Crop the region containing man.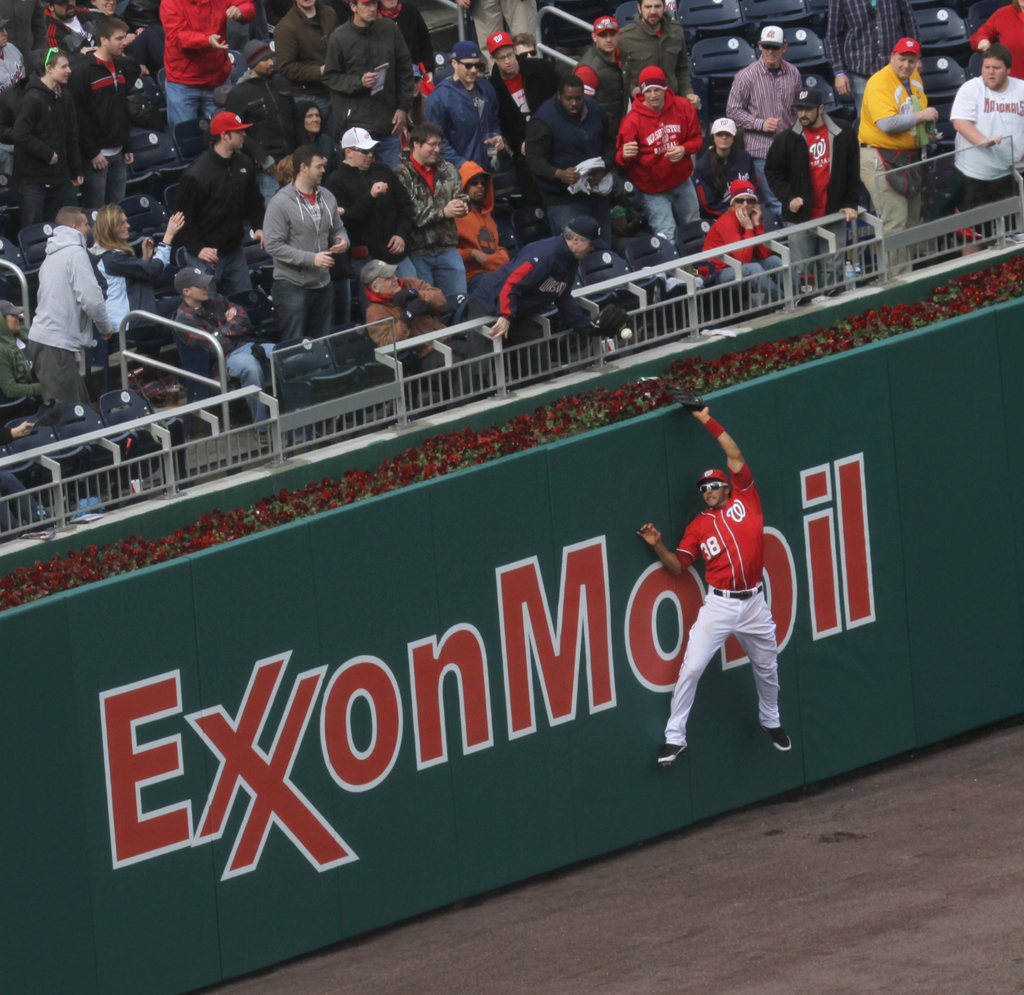
Crop region: BBox(35, 207, 122, 418).
